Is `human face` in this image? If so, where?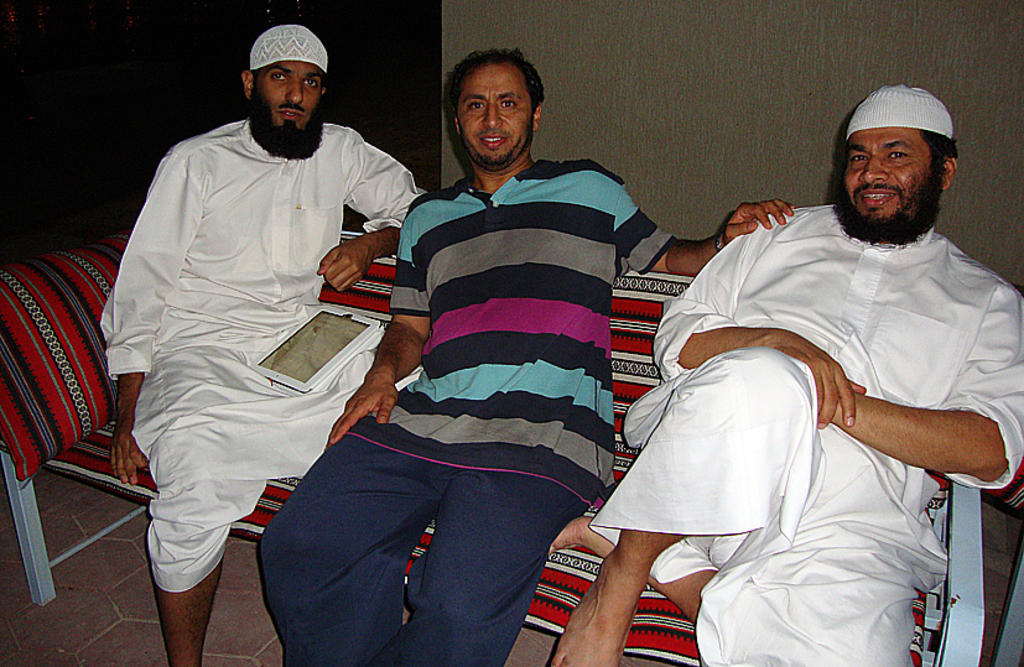
Yes, at [left=451, top=66, right=531, bottom=168].
